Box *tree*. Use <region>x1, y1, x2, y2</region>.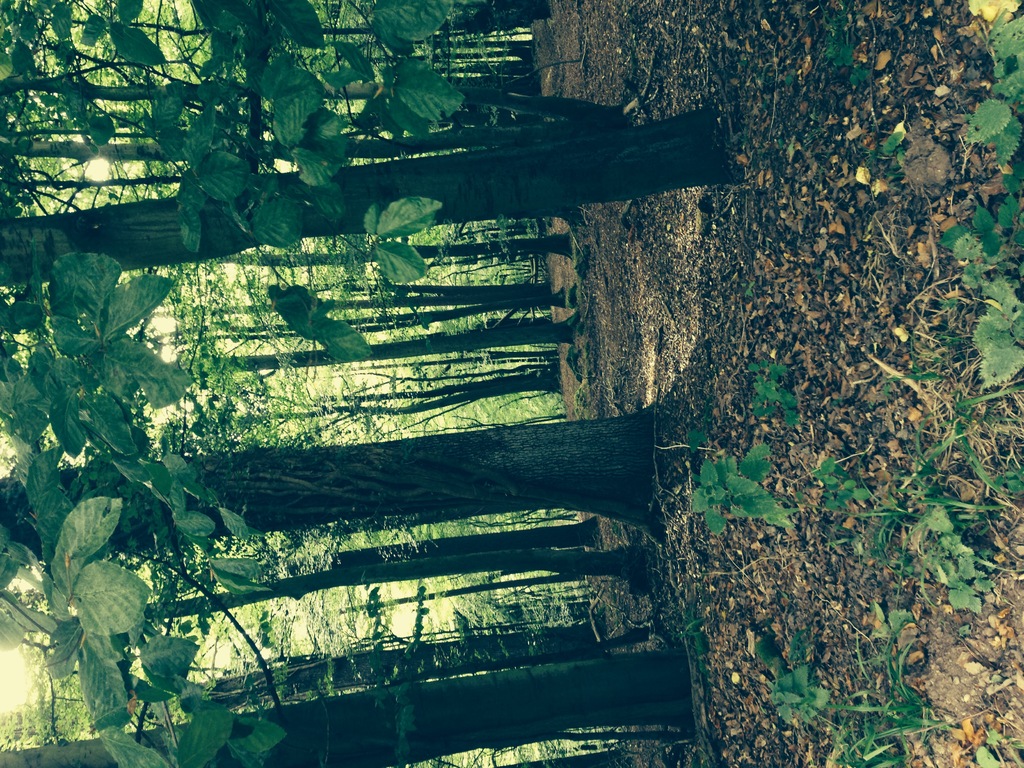
<region>0, 644, 689, 763</region>.
